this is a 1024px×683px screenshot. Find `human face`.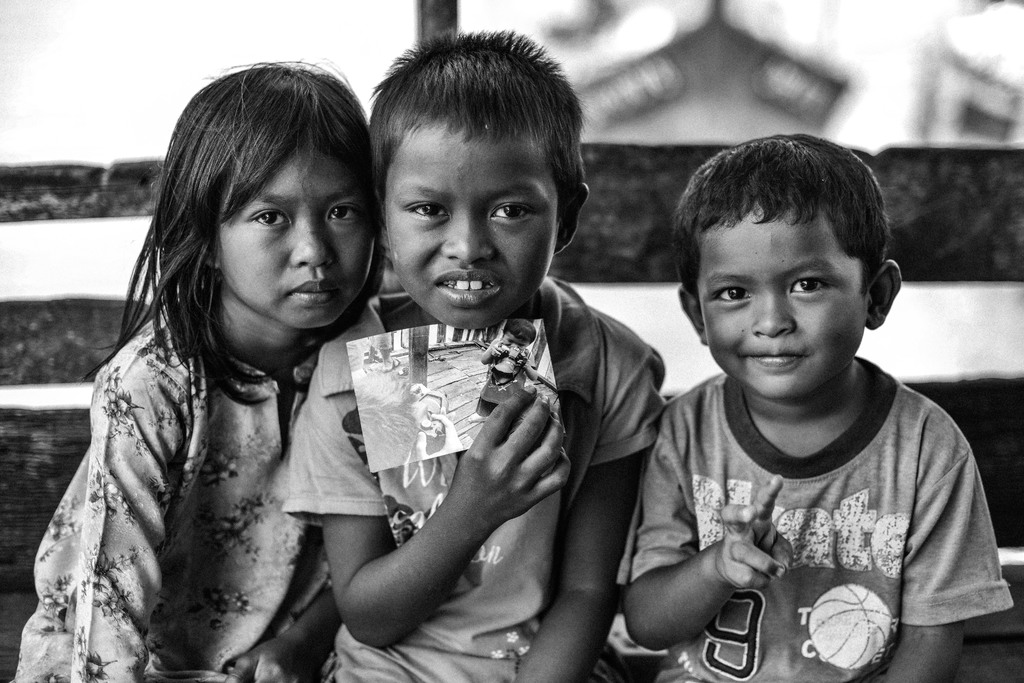
Bounding box: [x1=217, y1=148, x2=378, y2=329].
